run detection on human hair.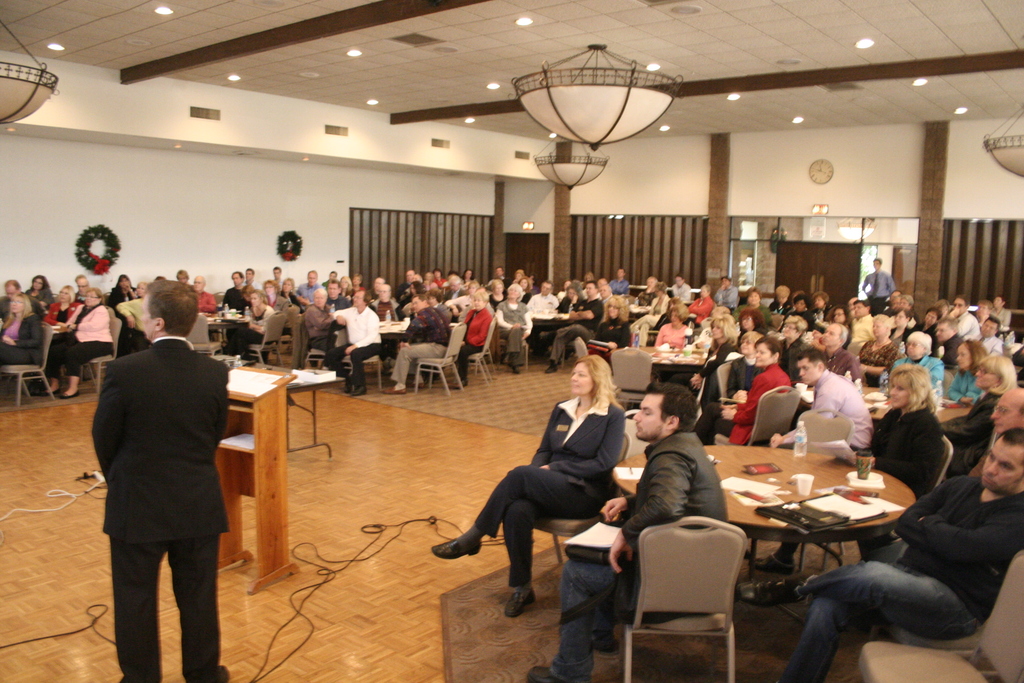
Result: 983 315 1001 331.
